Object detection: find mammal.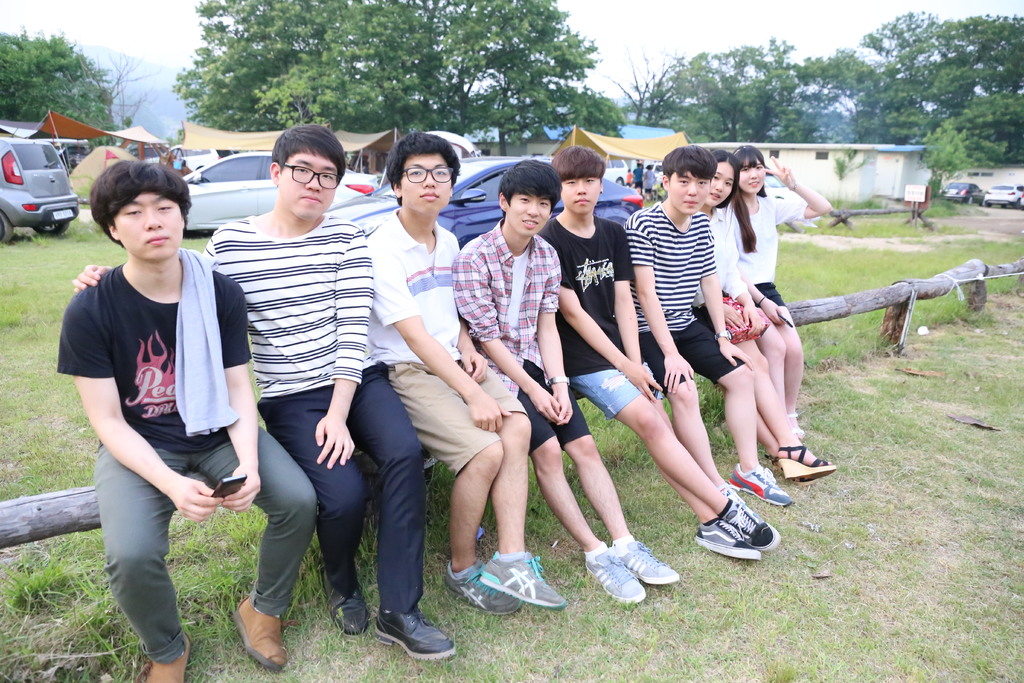
<box>701,145,799,490</box>.
